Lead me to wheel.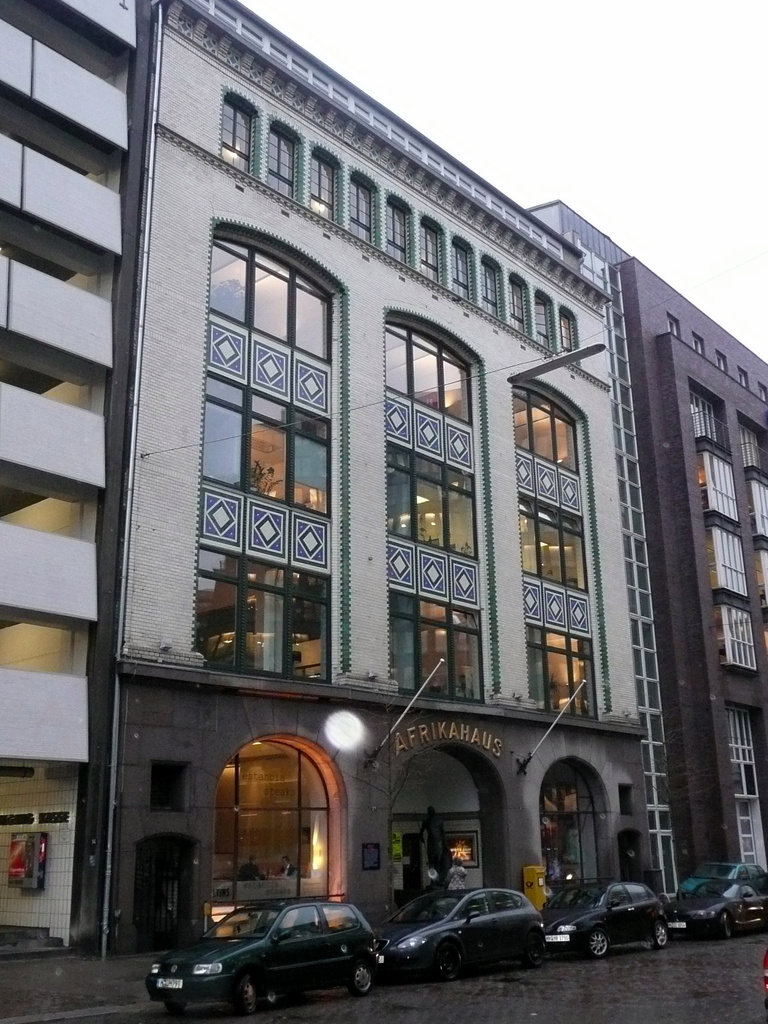
Lead to Rect(165, 1002, 188, 1014).
